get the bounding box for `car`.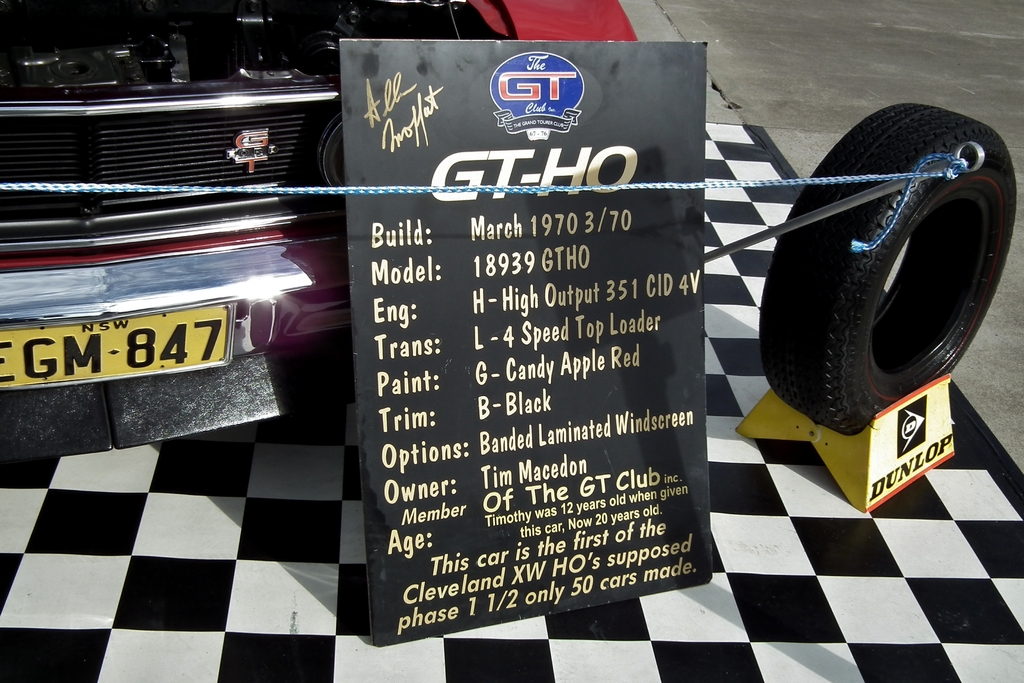
<region>0, 0, 645, 466</region>.
